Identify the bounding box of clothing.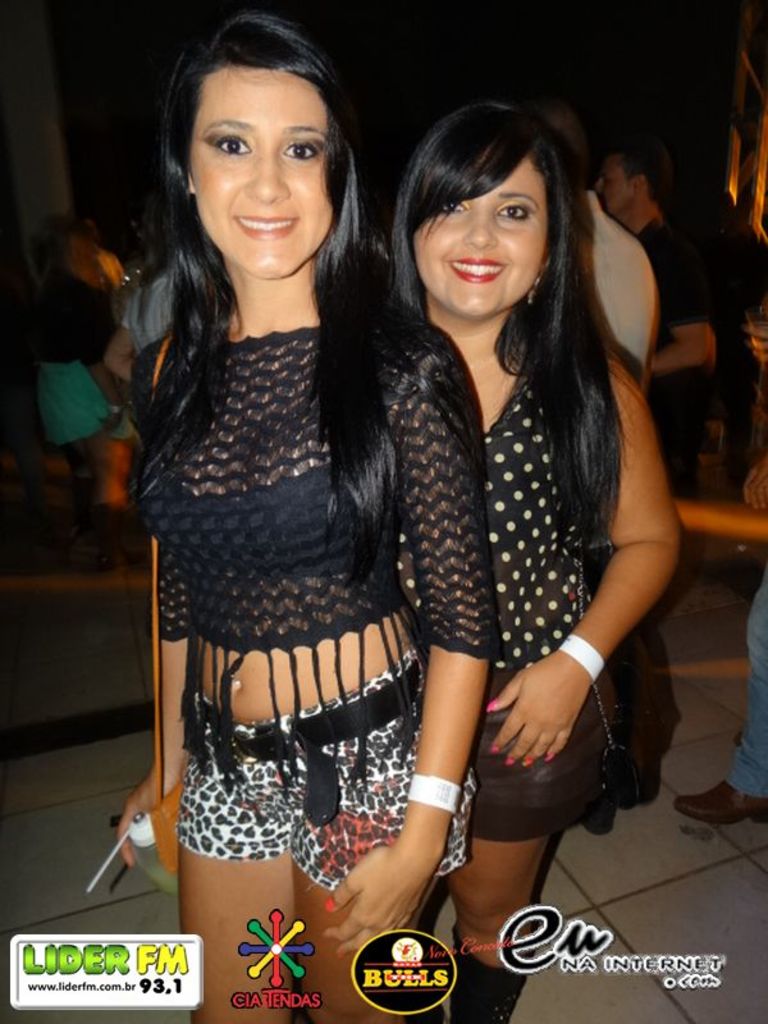
pyautogui.locateOnScreen(116, 178, 445, 874).
